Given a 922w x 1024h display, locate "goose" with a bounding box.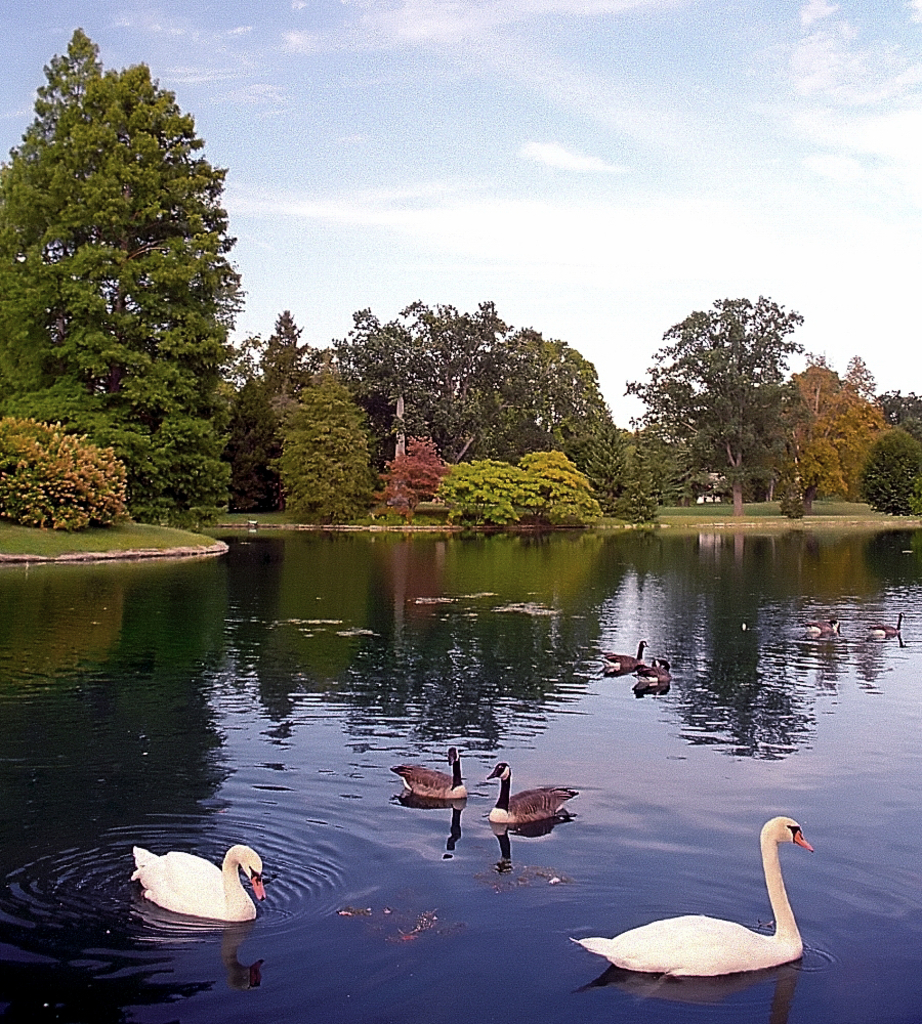
Located: x1=872 y1=604 x2=910 y2=645.
